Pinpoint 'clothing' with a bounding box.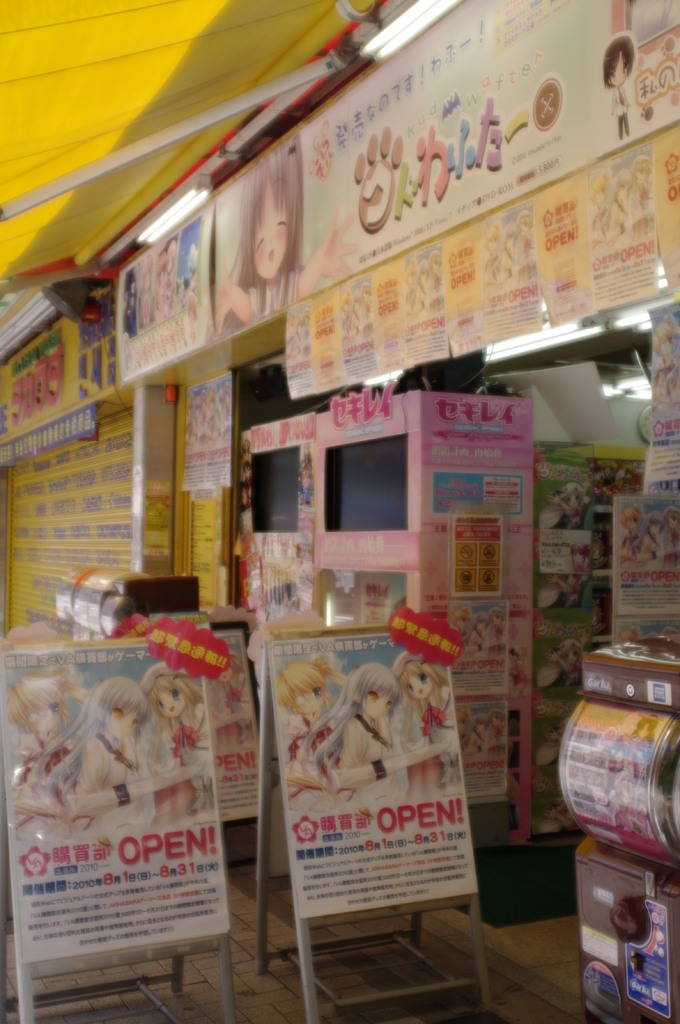
(left=557, top=590, right=580, bottom=609).
